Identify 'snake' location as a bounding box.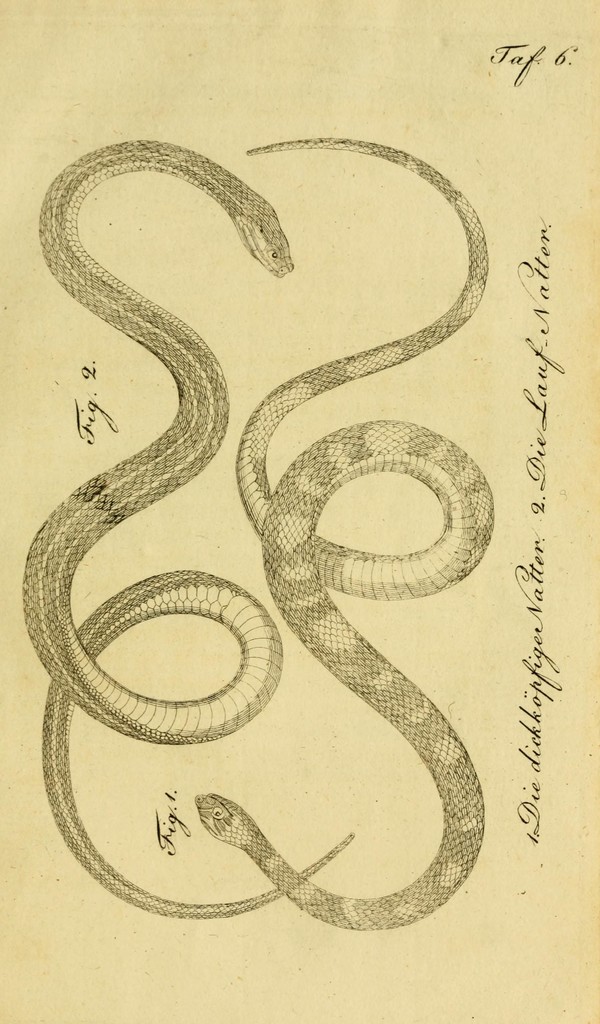
<bbox>20, 141, 353, 918</bbox>.
